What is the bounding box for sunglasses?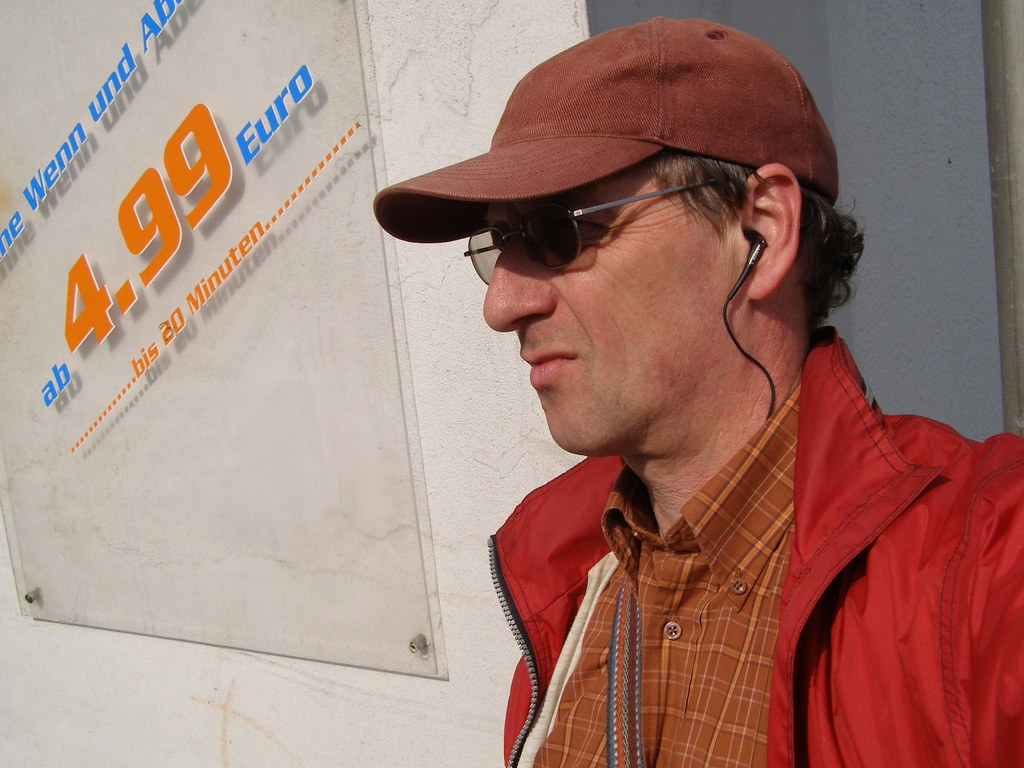
454 168 733 278.
